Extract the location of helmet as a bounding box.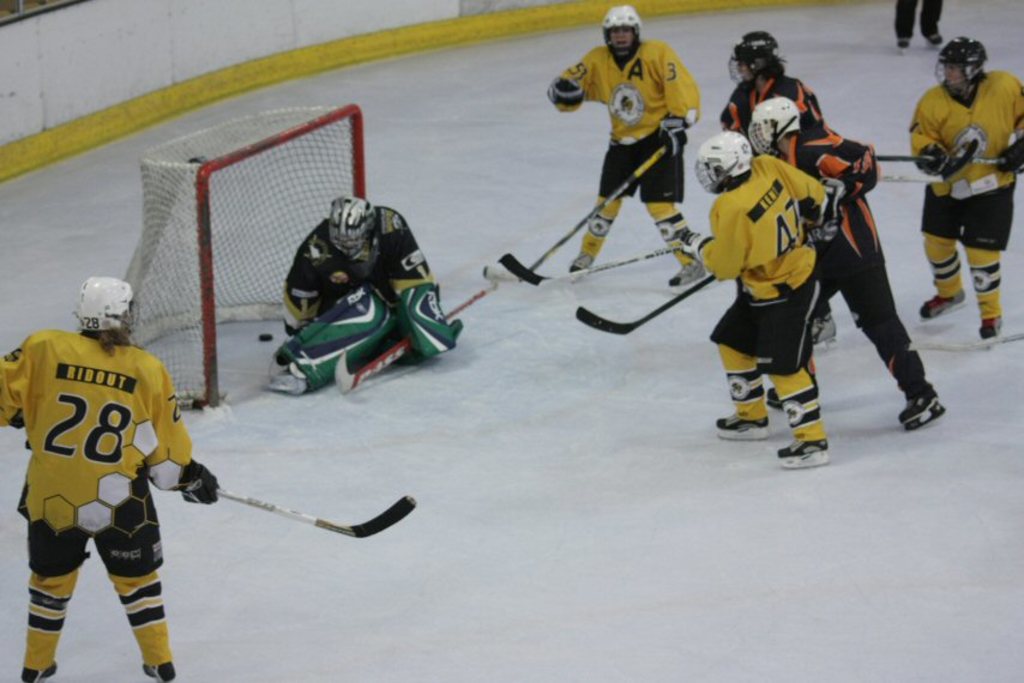
bbox=[740, 93, 800, 159].
